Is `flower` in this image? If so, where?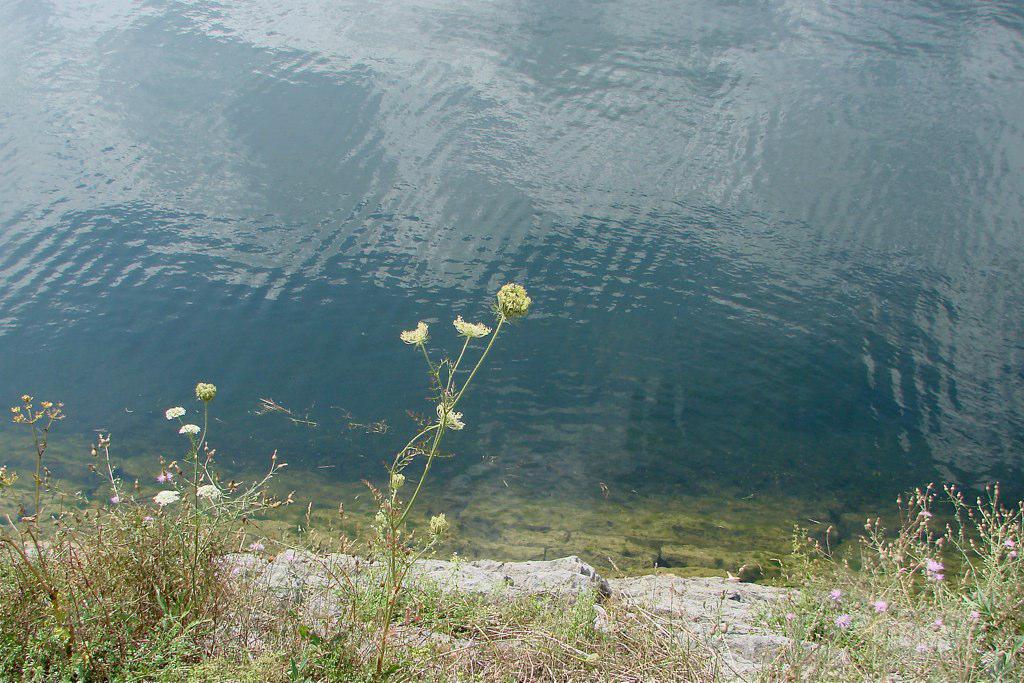
Yes, at locate(835, 611, 850, 627).
